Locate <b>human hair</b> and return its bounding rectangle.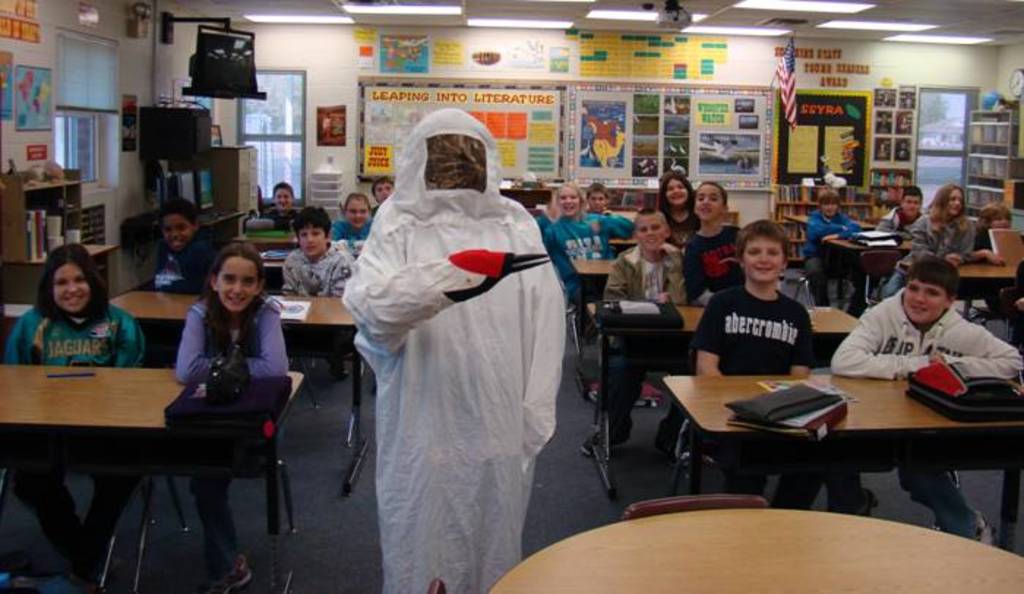
box(630, 205, 670, 233).
